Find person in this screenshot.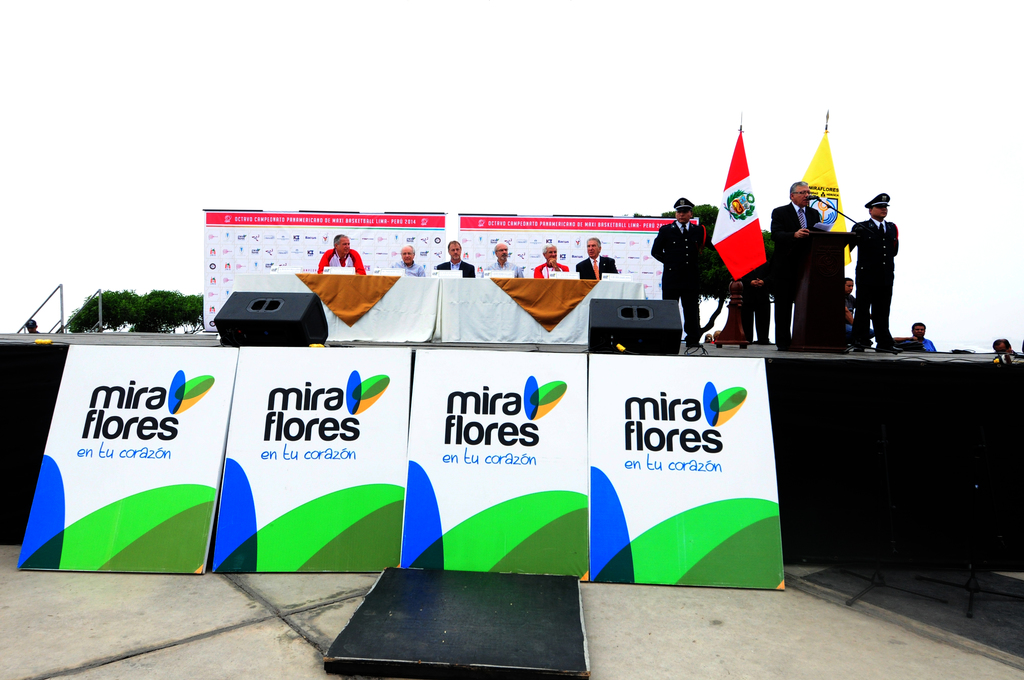
The bounding box for person is [394, 245, 428, 271].
